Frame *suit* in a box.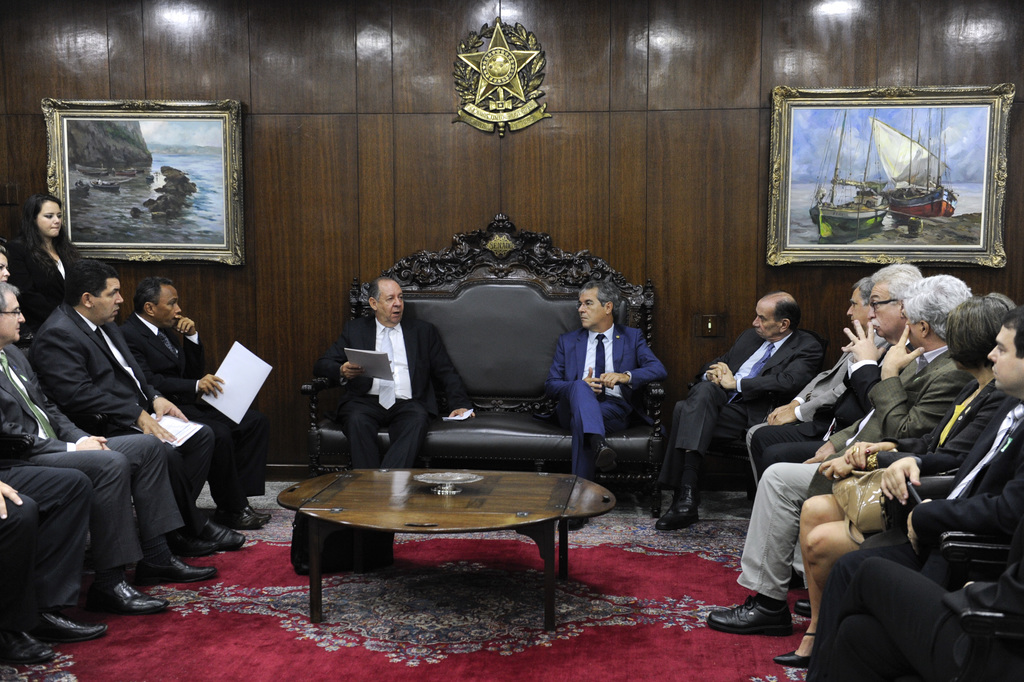
{"x1": 541, "y1": 323, "x2": 666, "y2": 496}.
